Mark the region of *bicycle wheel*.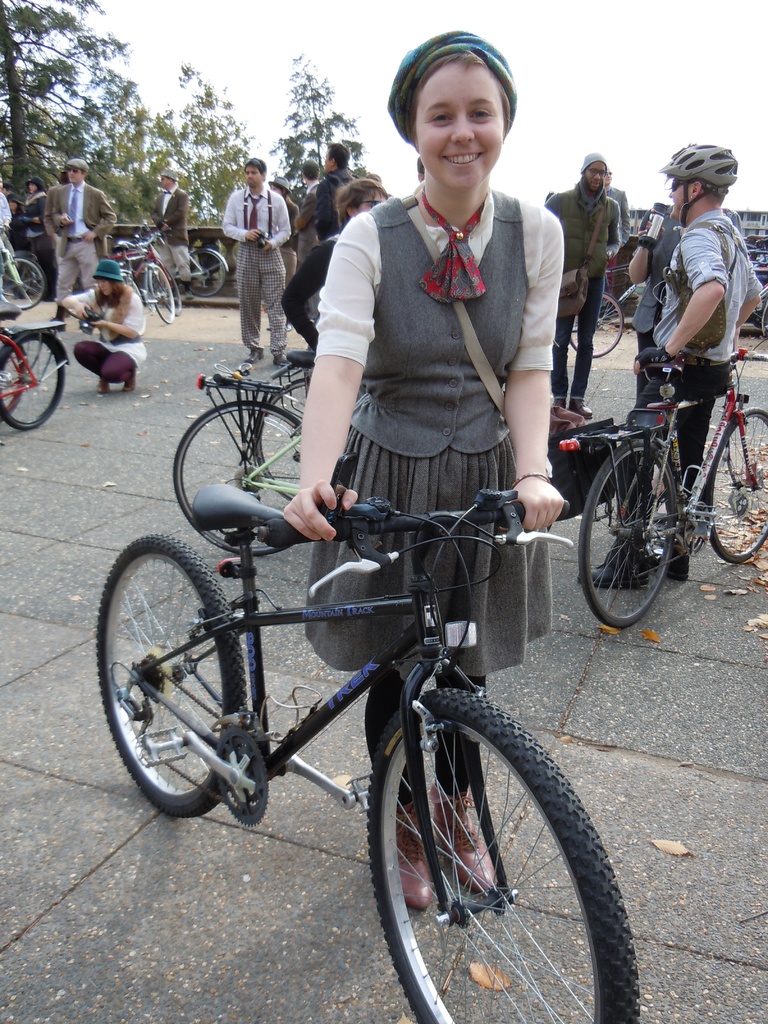
Region: <box>0,344,26,412</box>.
